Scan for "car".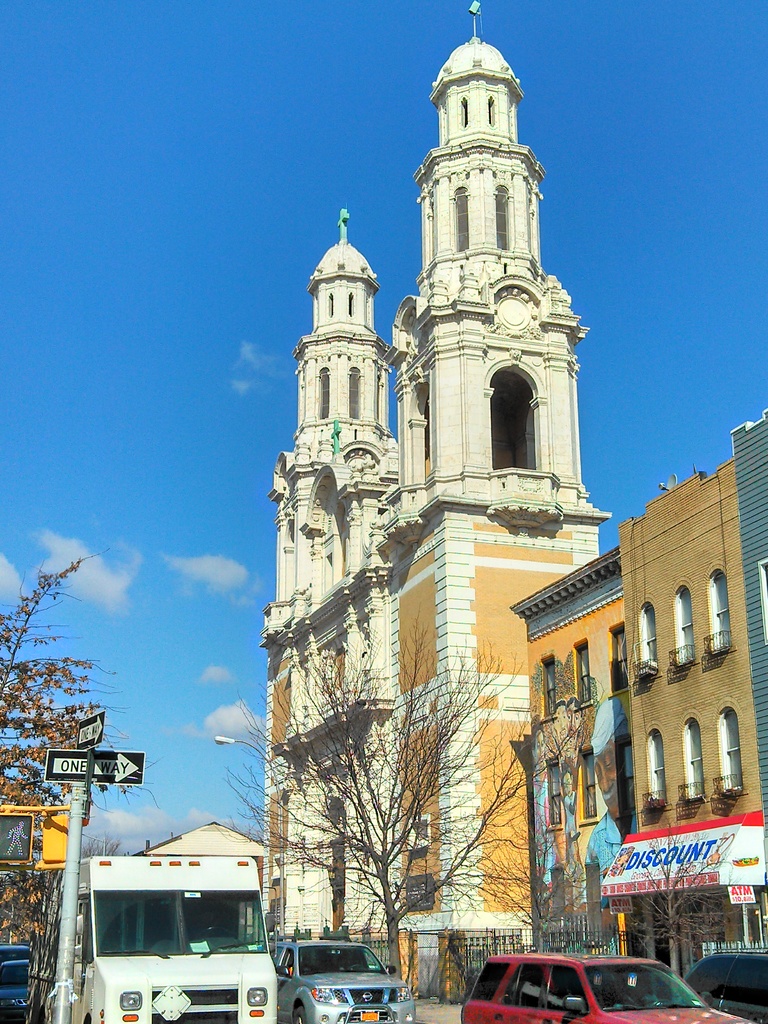
Scan result: 445/954/717/1023.
